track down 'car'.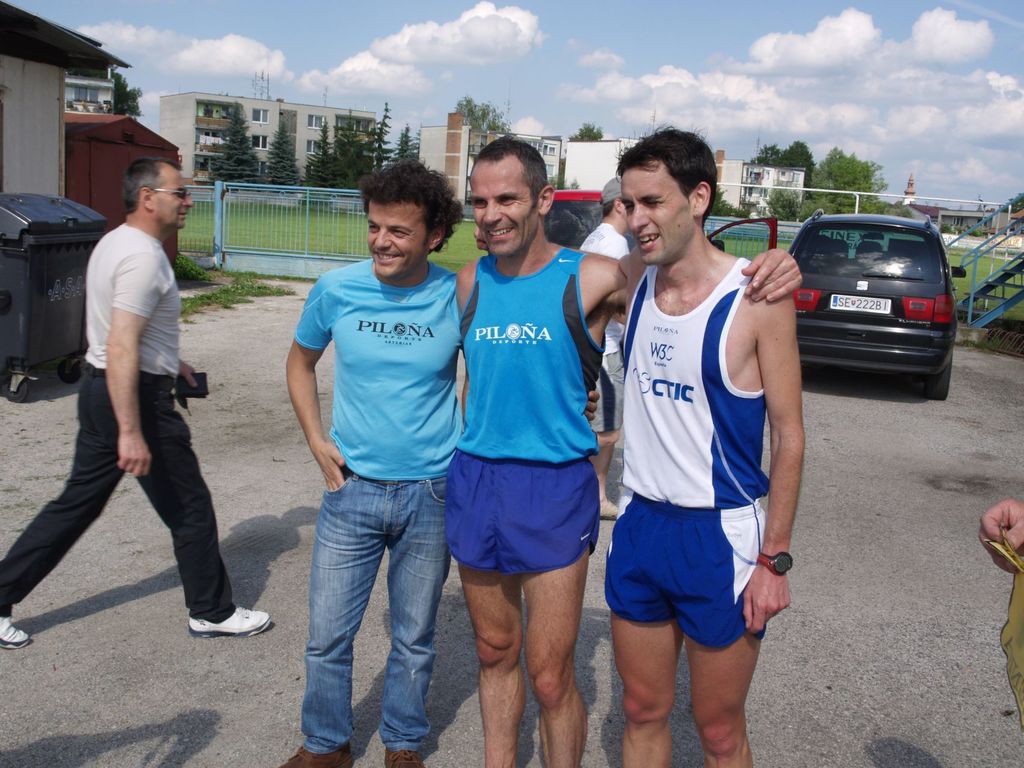
Tracked to (789,217,968,398).
